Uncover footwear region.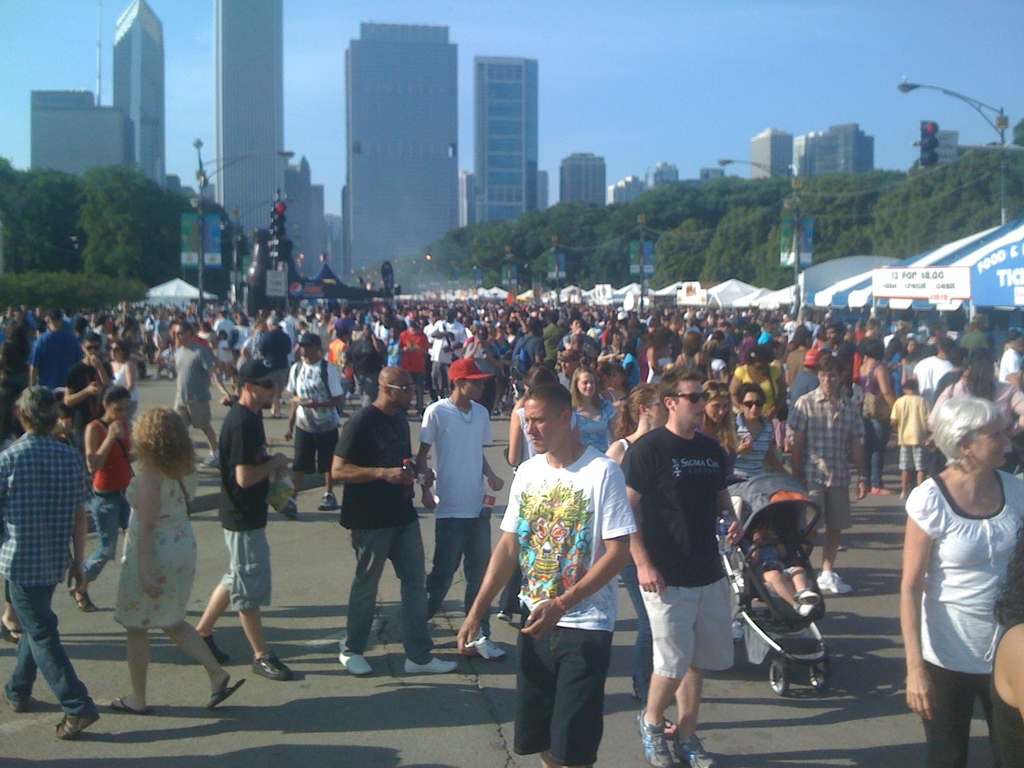
Uncovered: (x1=4, y1=687, x2=25, y2=714).
